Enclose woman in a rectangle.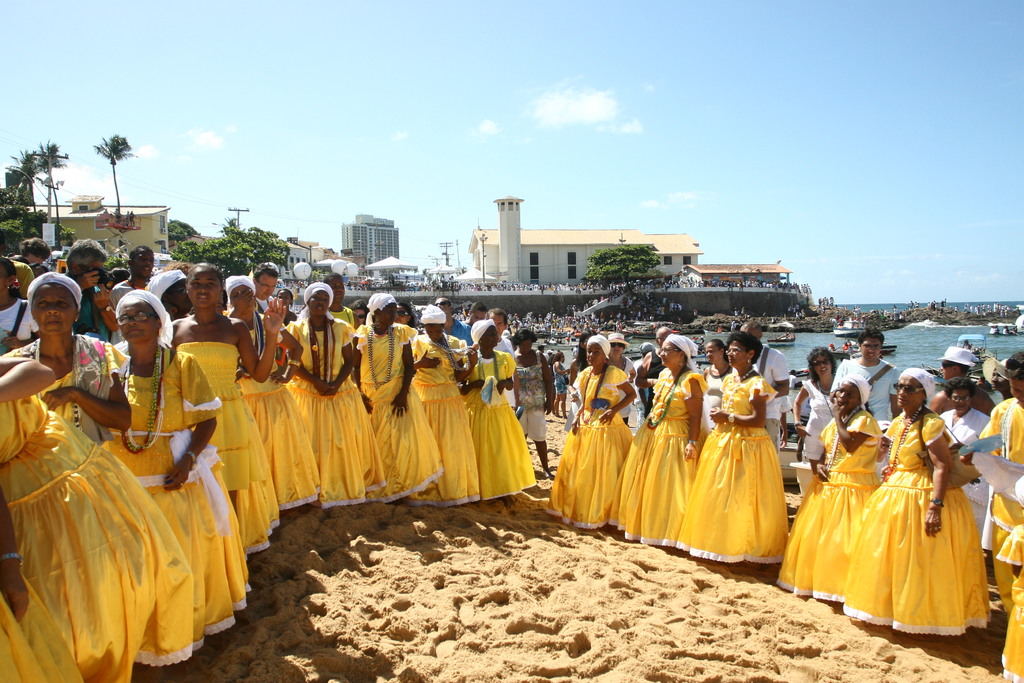
select_region(704, 350, 797, 567).
